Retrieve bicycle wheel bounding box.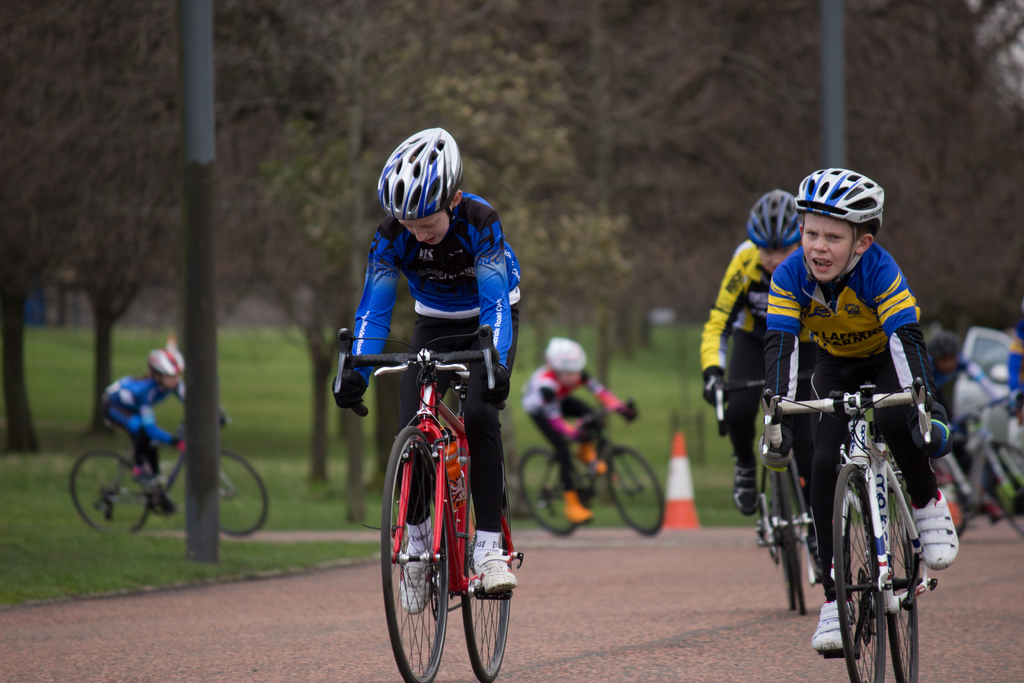
Bounding box: x1=774 y1=463 x2=803 y2=618.
